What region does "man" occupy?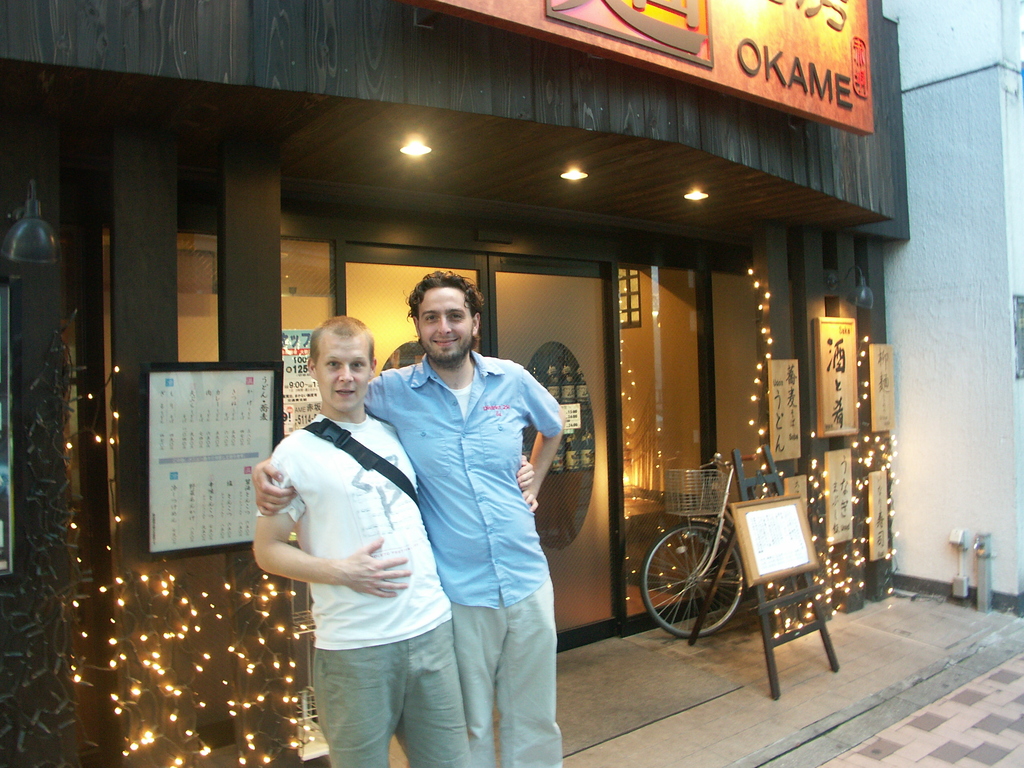
[250,316,536,767].
